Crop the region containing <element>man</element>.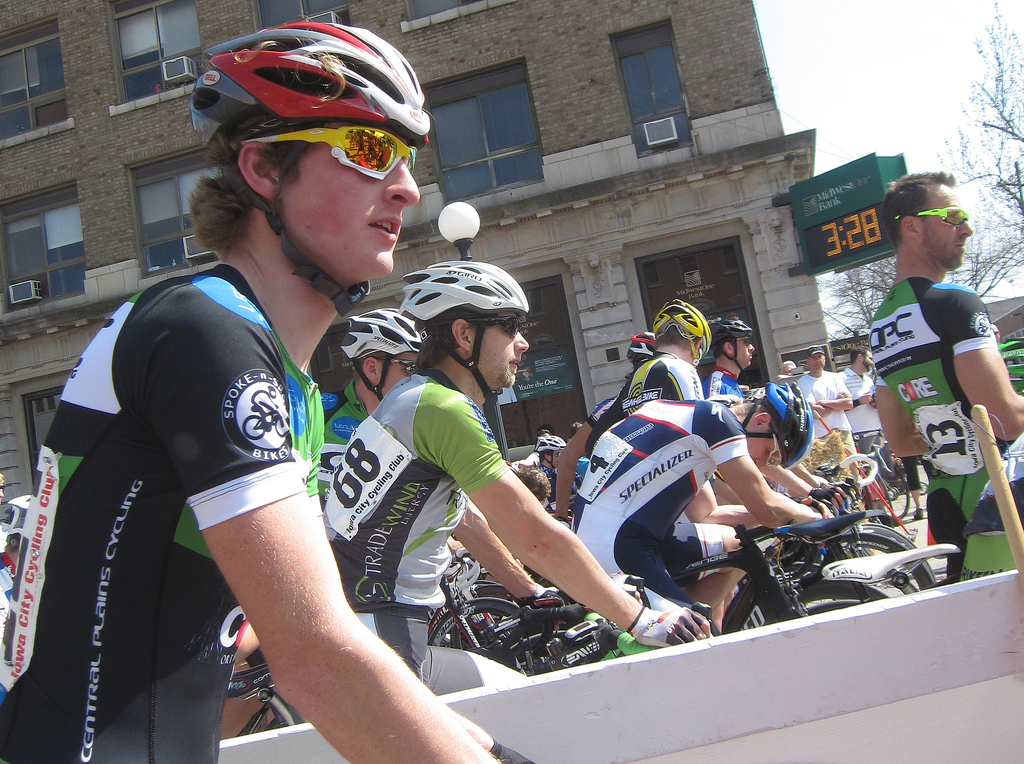
Crop region: (x1=0, y1=20, x2=545, y2=763).
